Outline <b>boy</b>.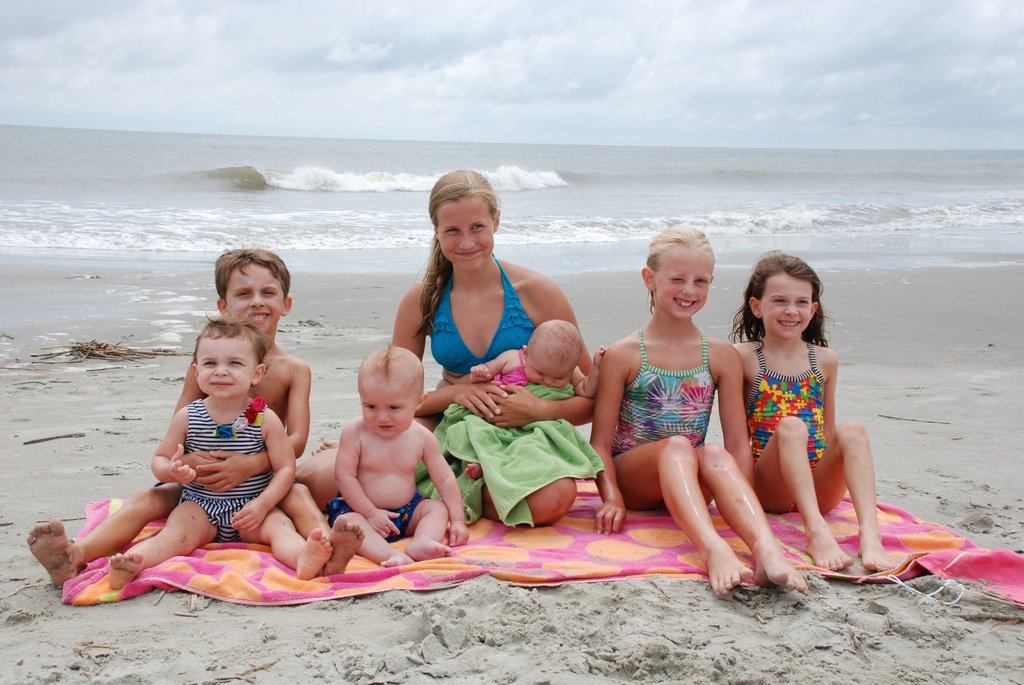
Outline: 104, 319, 332, 585.
